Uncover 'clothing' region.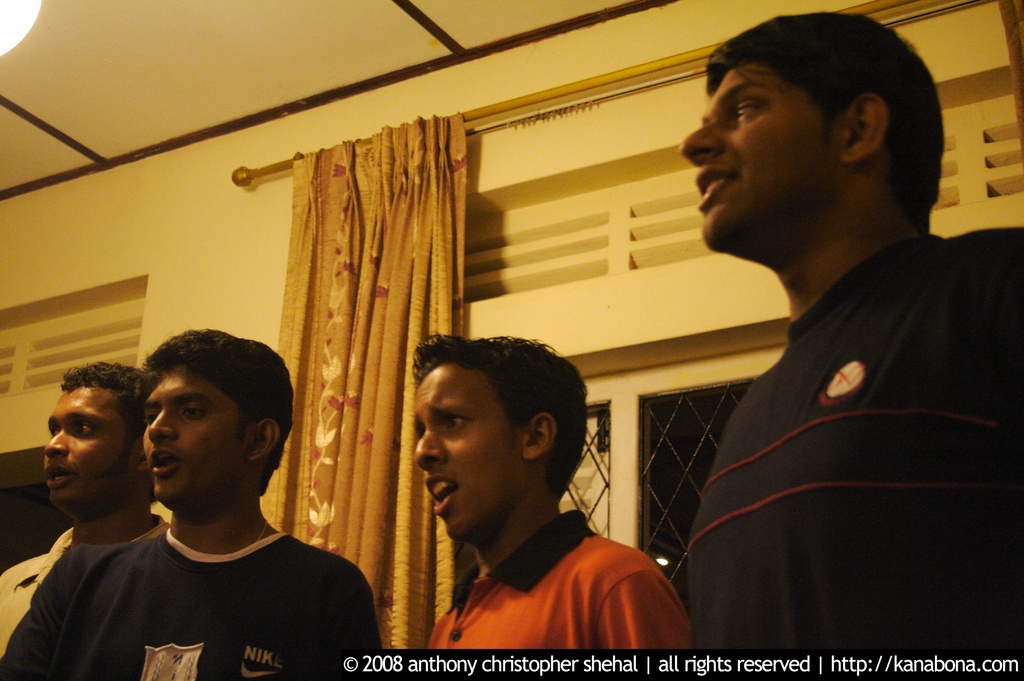
Uncovered: bbox=(0, 521, 376, 680).
